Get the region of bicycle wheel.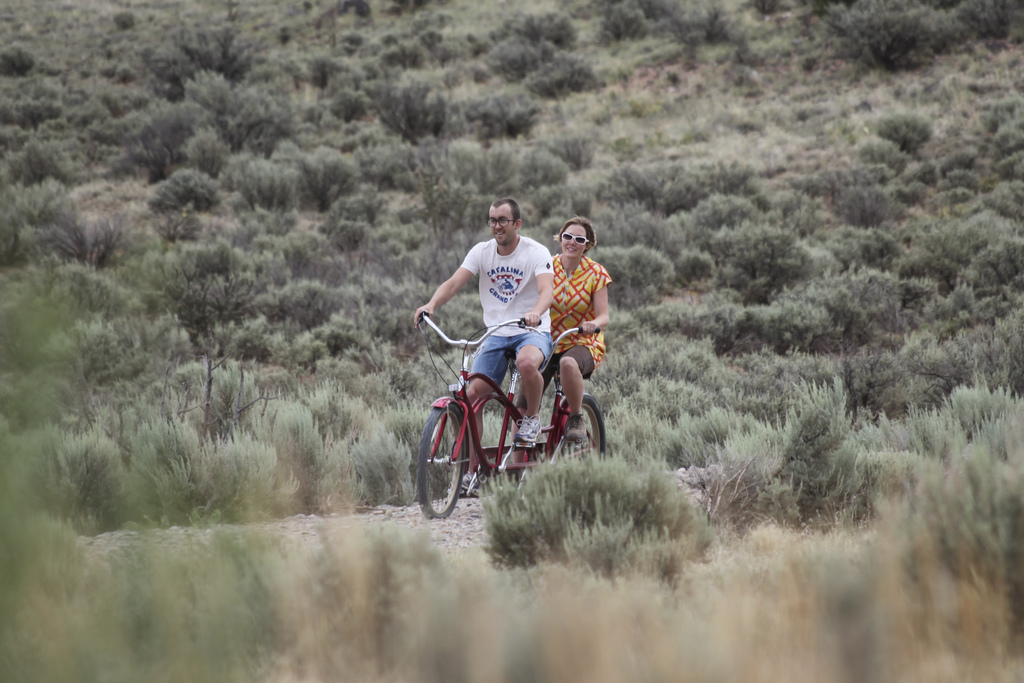
[413, 400, 468, 517].
